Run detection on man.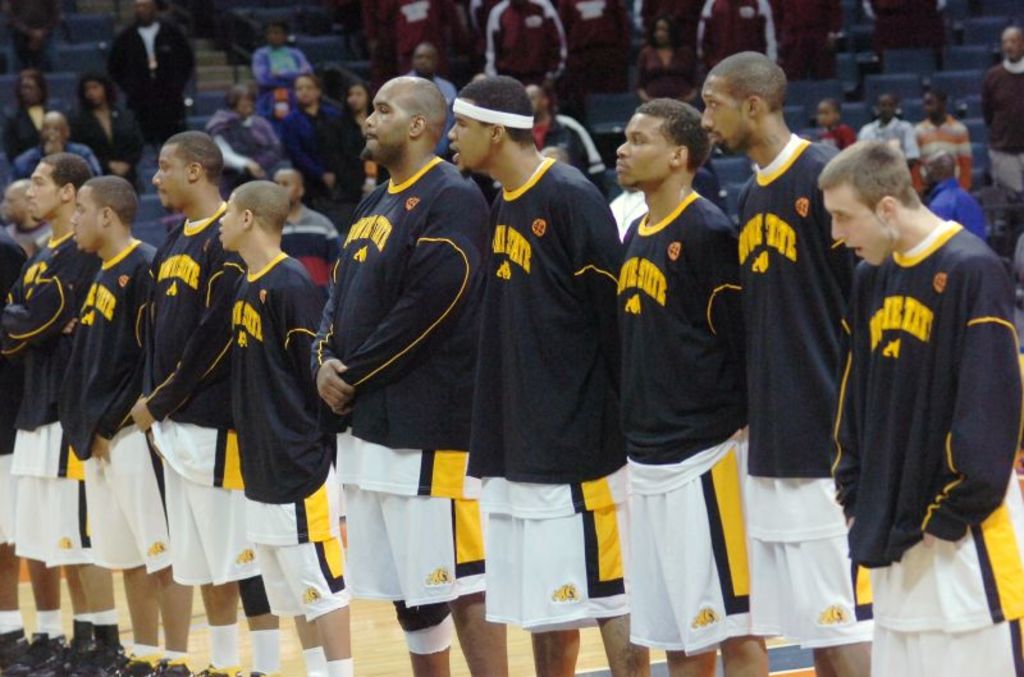
Result: {"x1": 851, "y1": 83, "x2": 925, "y2": 187}.
